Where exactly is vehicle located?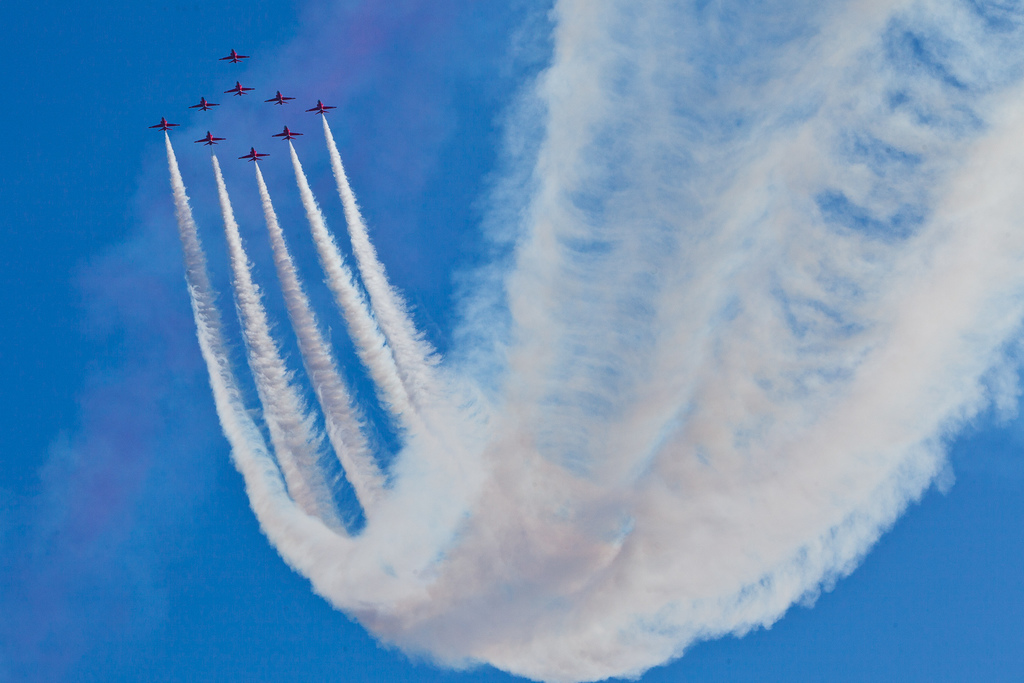
Its bounding box is region(262, 90, 298, 110).
